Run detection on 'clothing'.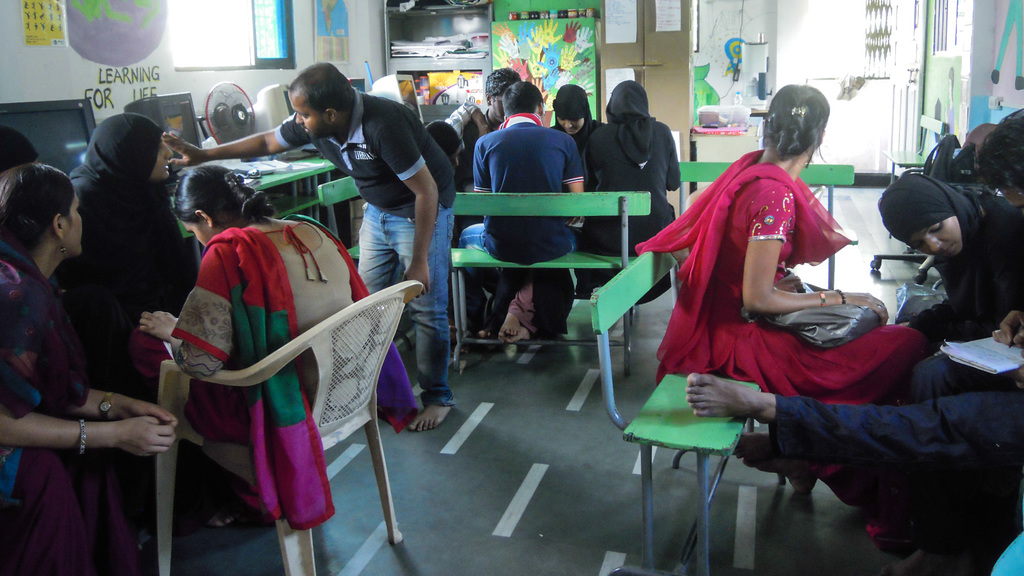
Result: bbox(587, 77, 687, 306).
